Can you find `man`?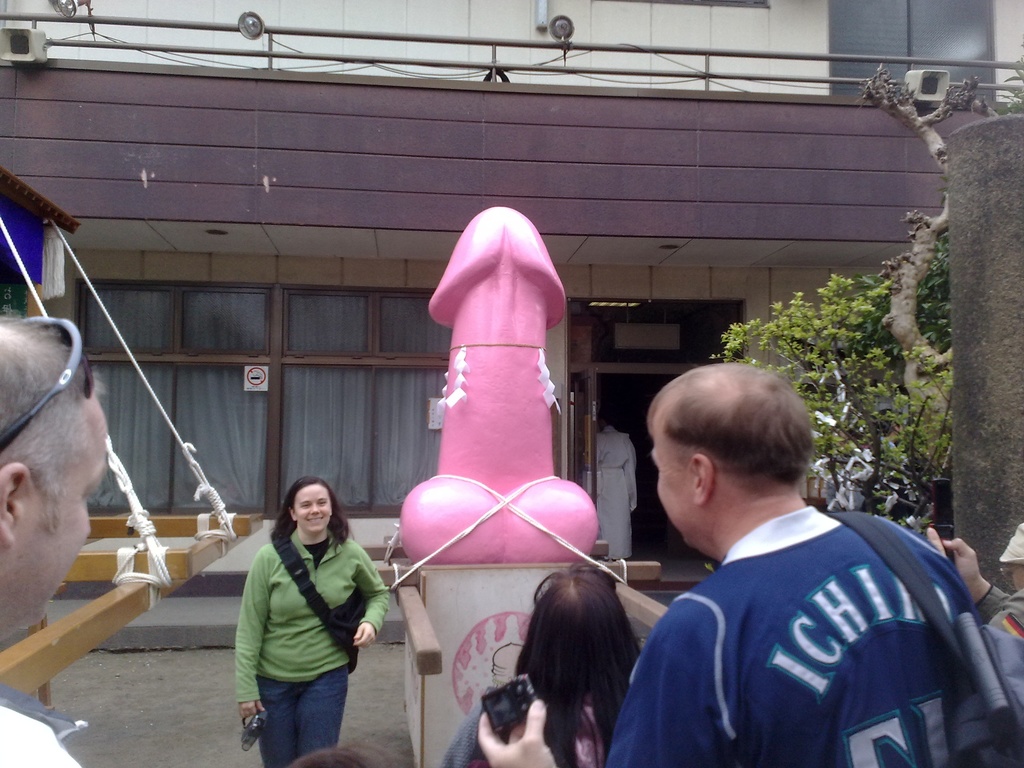
Yes, bounding box: region(472, 361, 1023, 767).
